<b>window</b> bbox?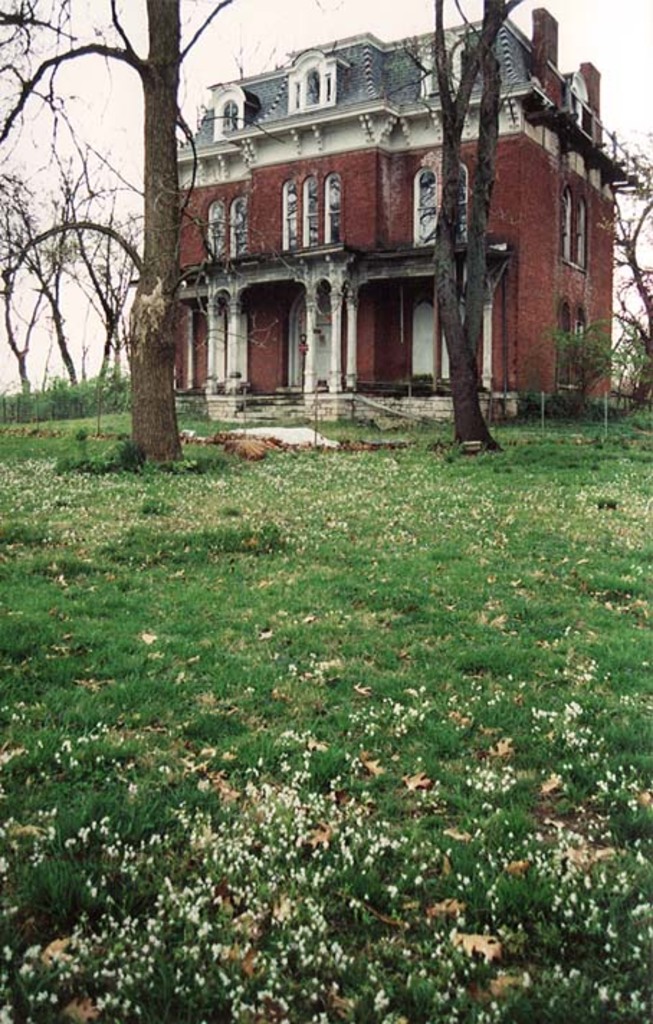
<bbox>416, 164, 470, 243</bbox>
